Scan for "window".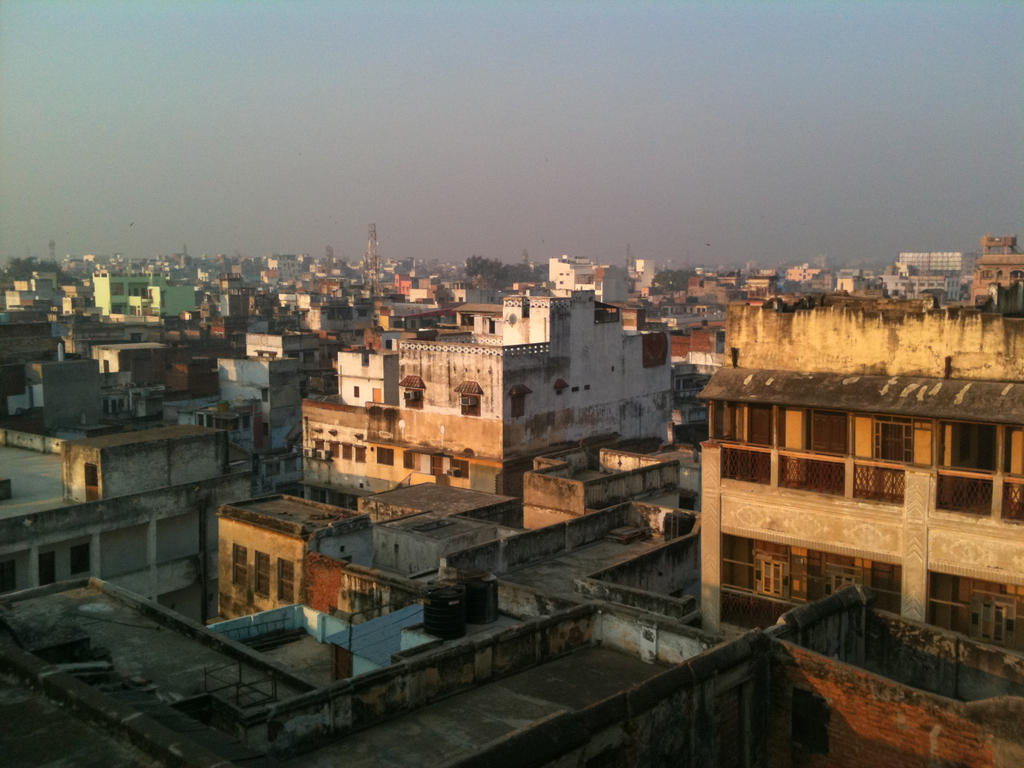
Scan result: bbox=(752, 551, 794, 598).
